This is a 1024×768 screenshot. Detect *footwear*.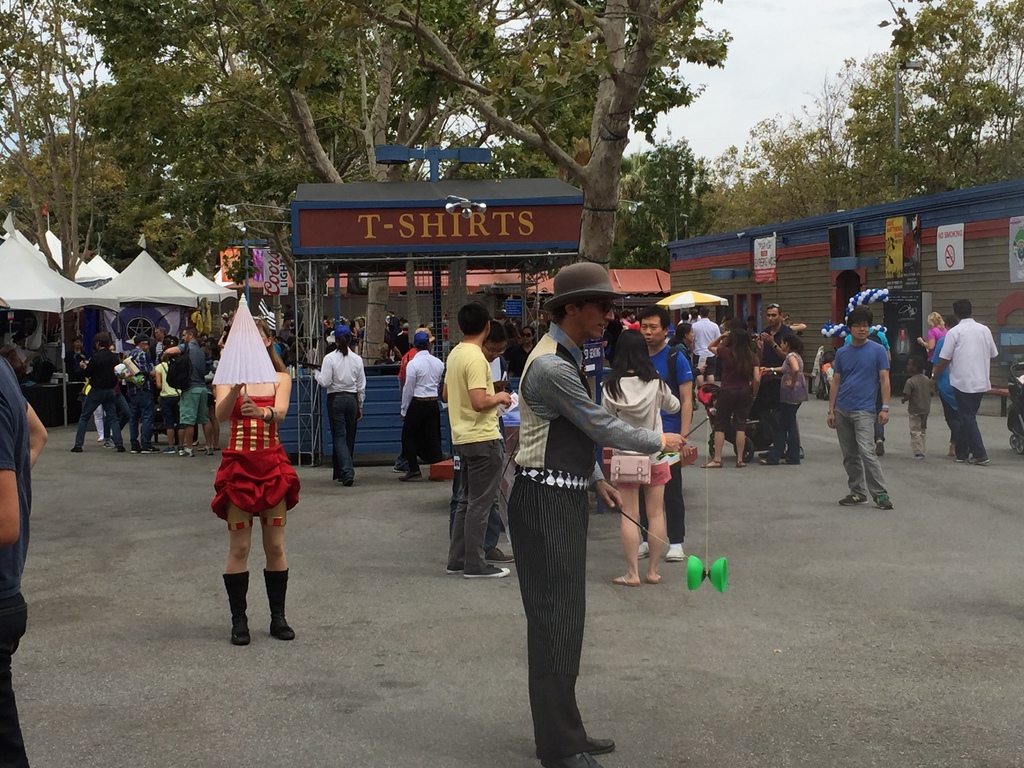
rect(838, 492, 868, 502).
